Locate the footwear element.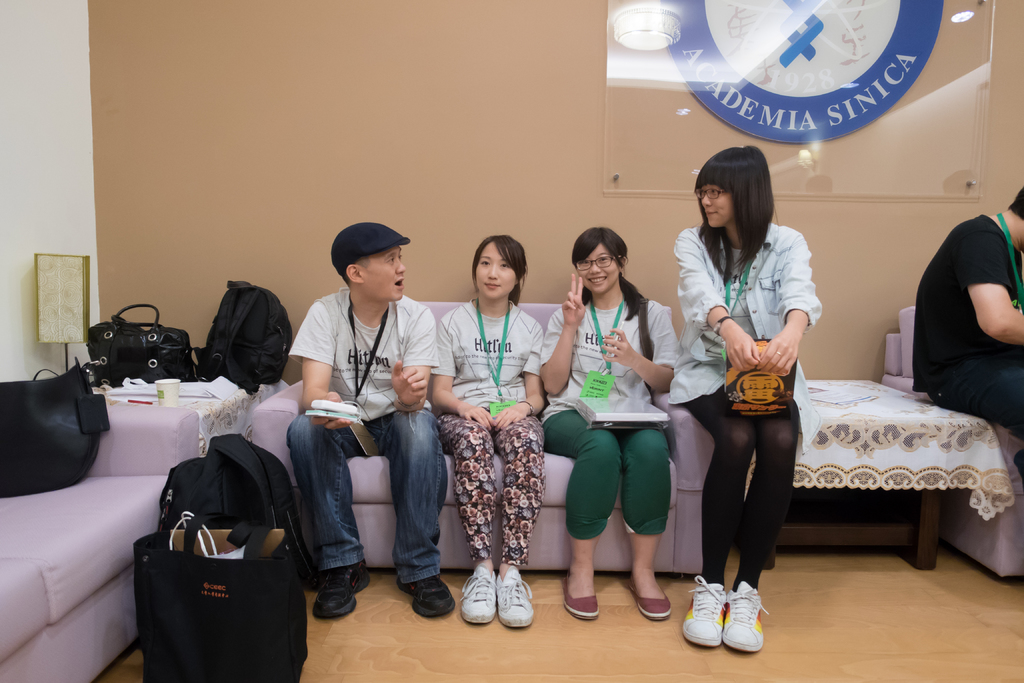
Element bbox: <region>681, 573, 728, 648</region>.
